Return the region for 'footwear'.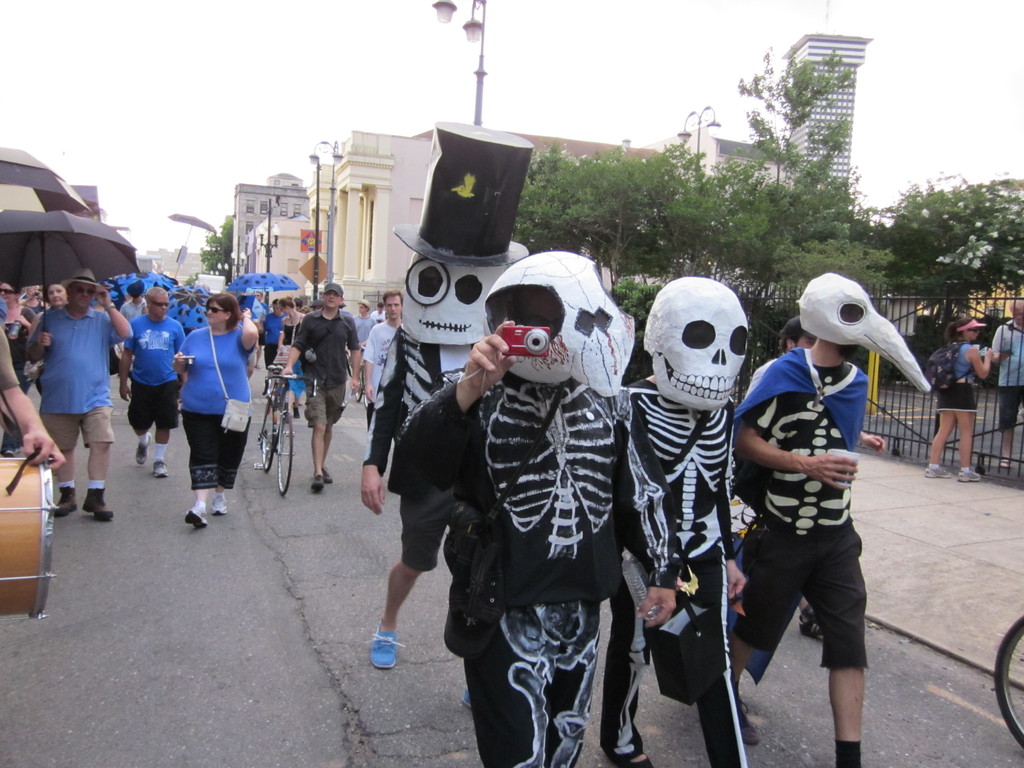
rect(134, 435, 154, 467).
